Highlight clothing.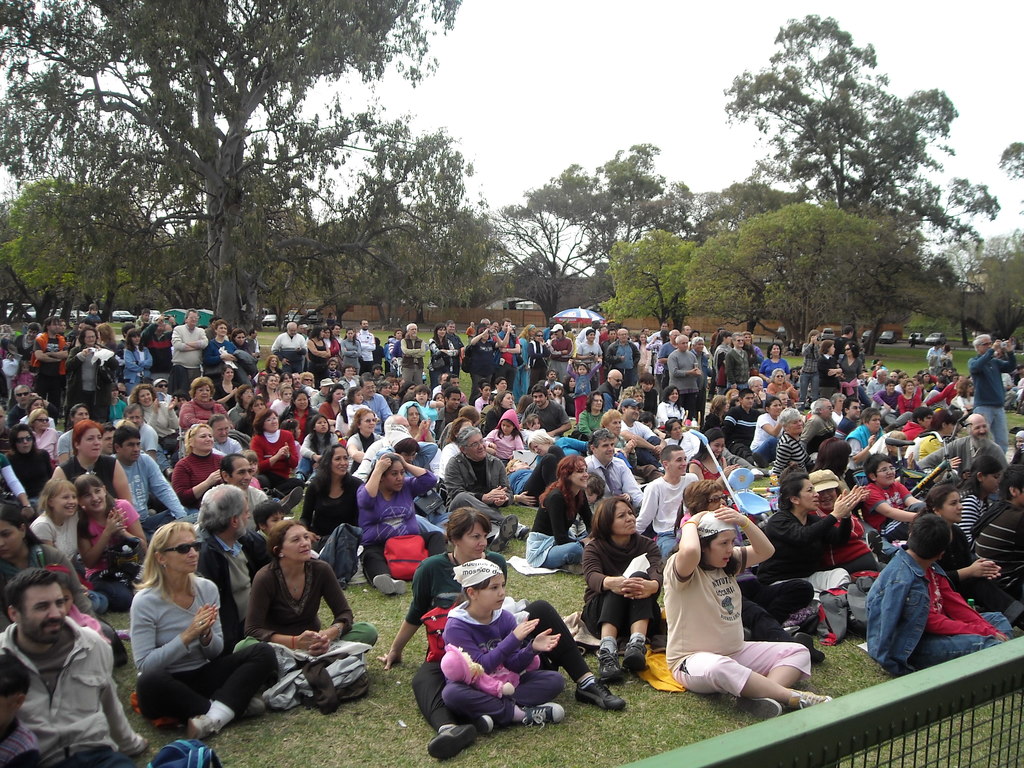
Highlighted region: 817,351,849,401.
